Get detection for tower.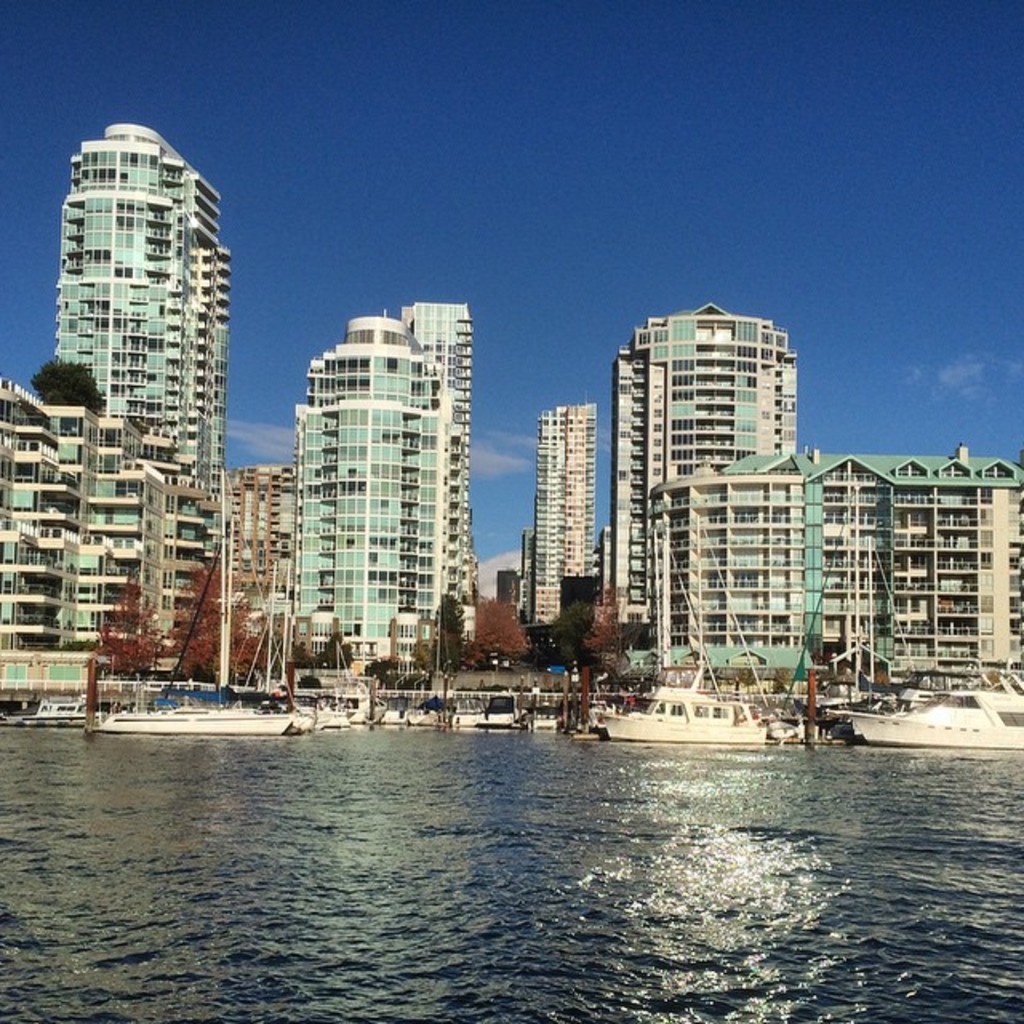
Detection: [x1=37, y1=123, x2=234, y2=512].
